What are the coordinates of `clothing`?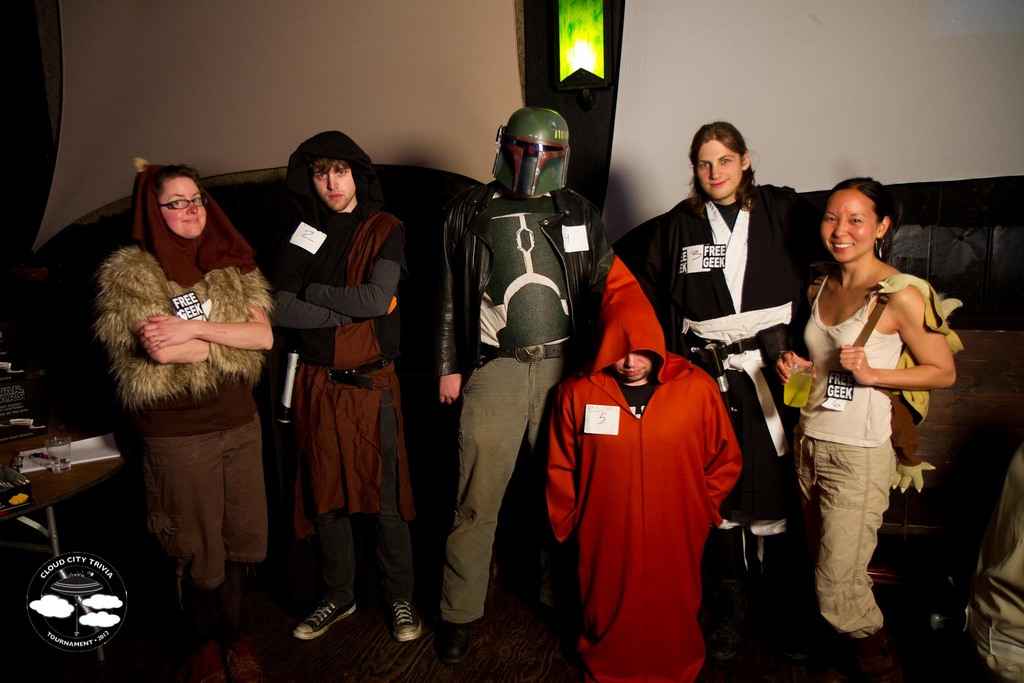
(99,242,295,597).
